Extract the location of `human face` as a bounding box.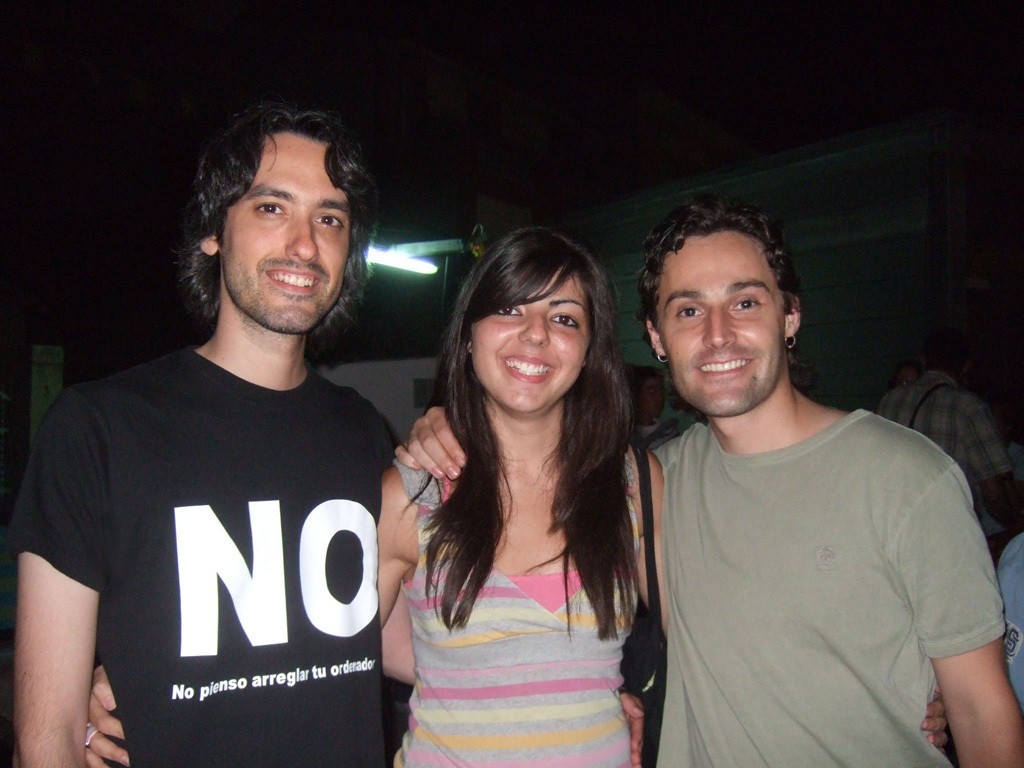
223/130/347/336.
